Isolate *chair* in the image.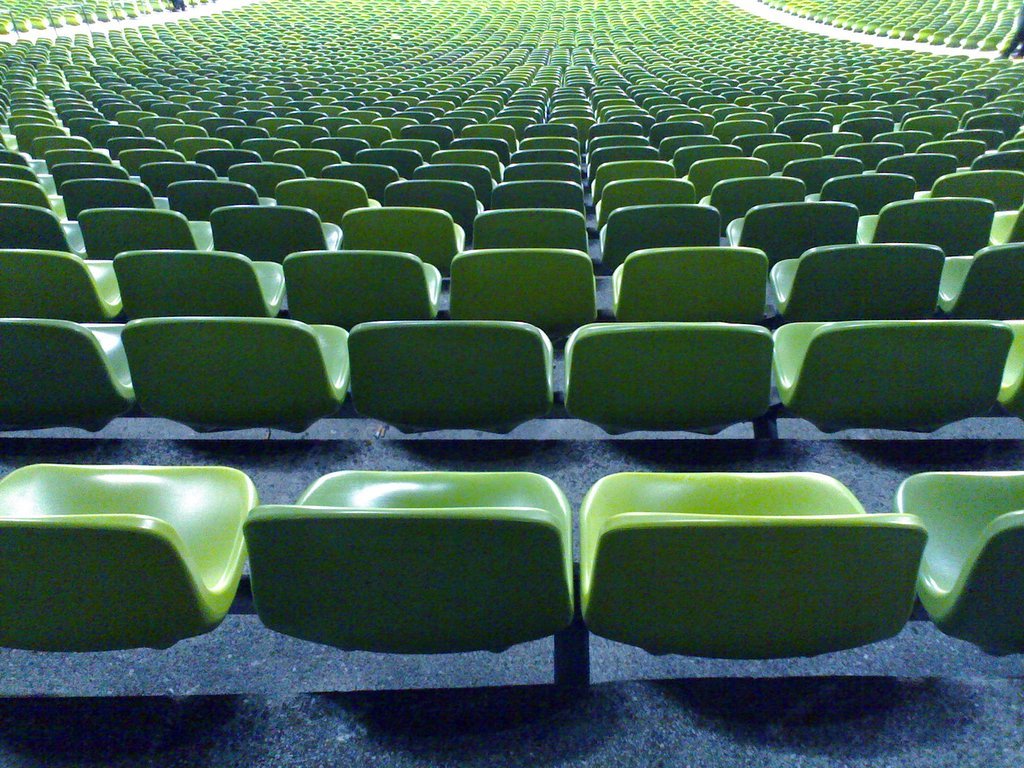
Isolated region: crop(880, 100, 921, 128).
